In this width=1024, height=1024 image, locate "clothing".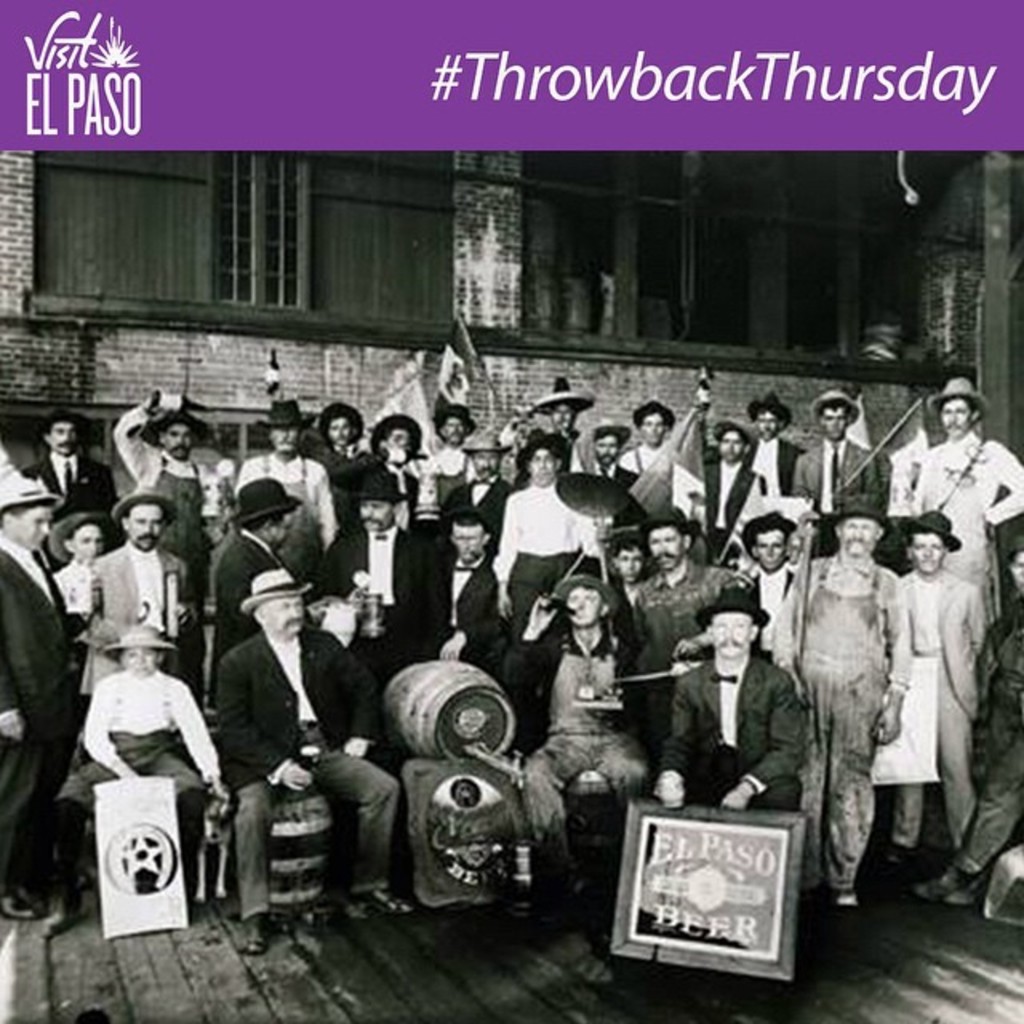
Bounding box: pyautogui.locateOnScreen(621, 442, 699, 542).
